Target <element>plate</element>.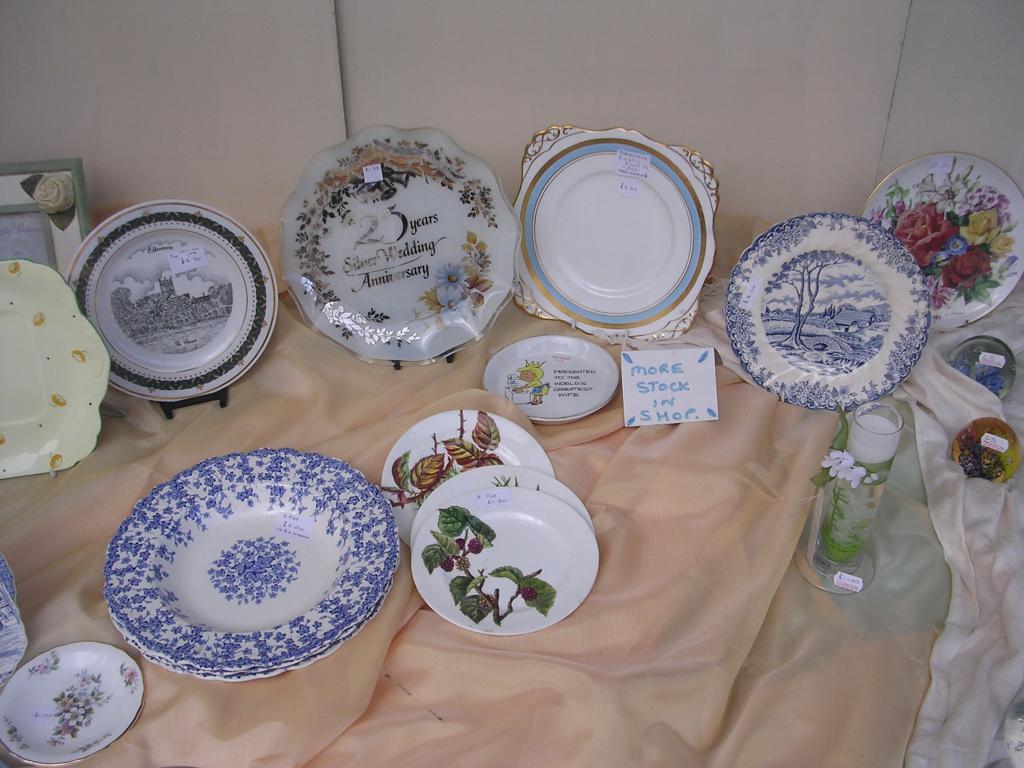
Target region: <bbox>405, 483, 604, 636</bbox>.
